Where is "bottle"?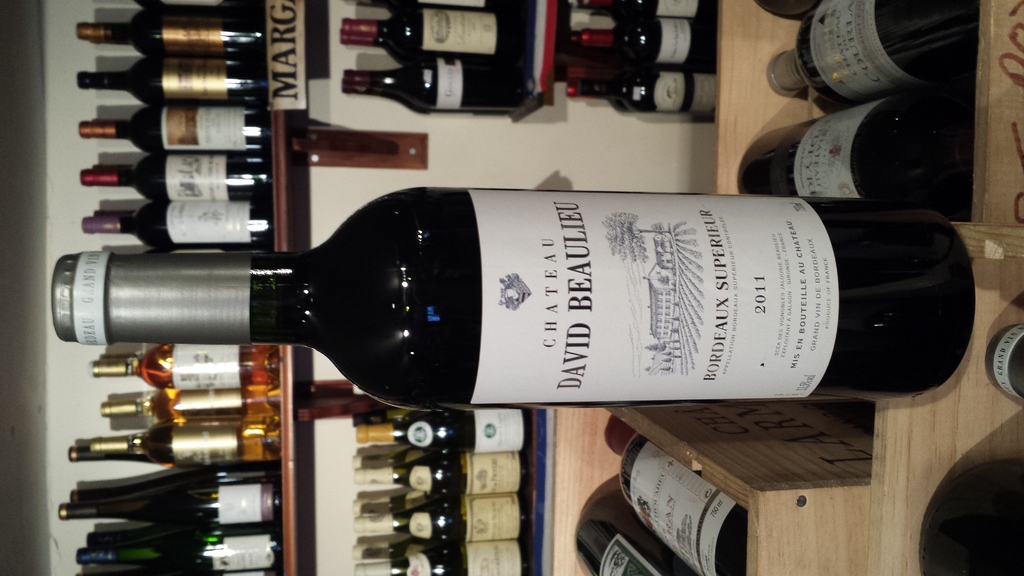
(left=79, top=100, right=278, bottom=157).
